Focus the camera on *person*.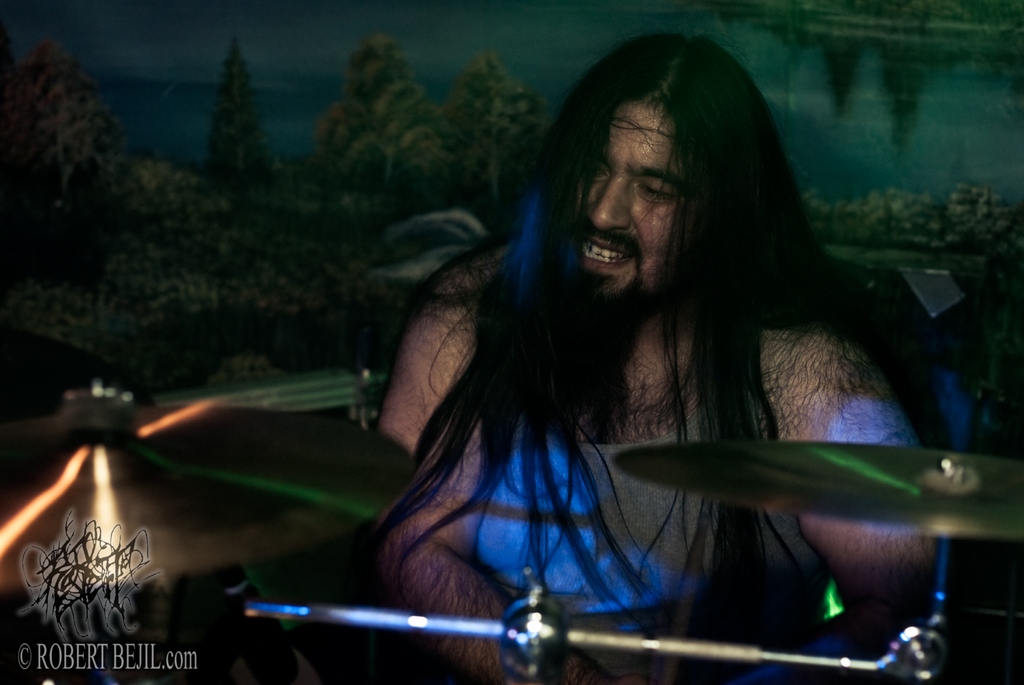
Focus region: 362:24:954:684.
